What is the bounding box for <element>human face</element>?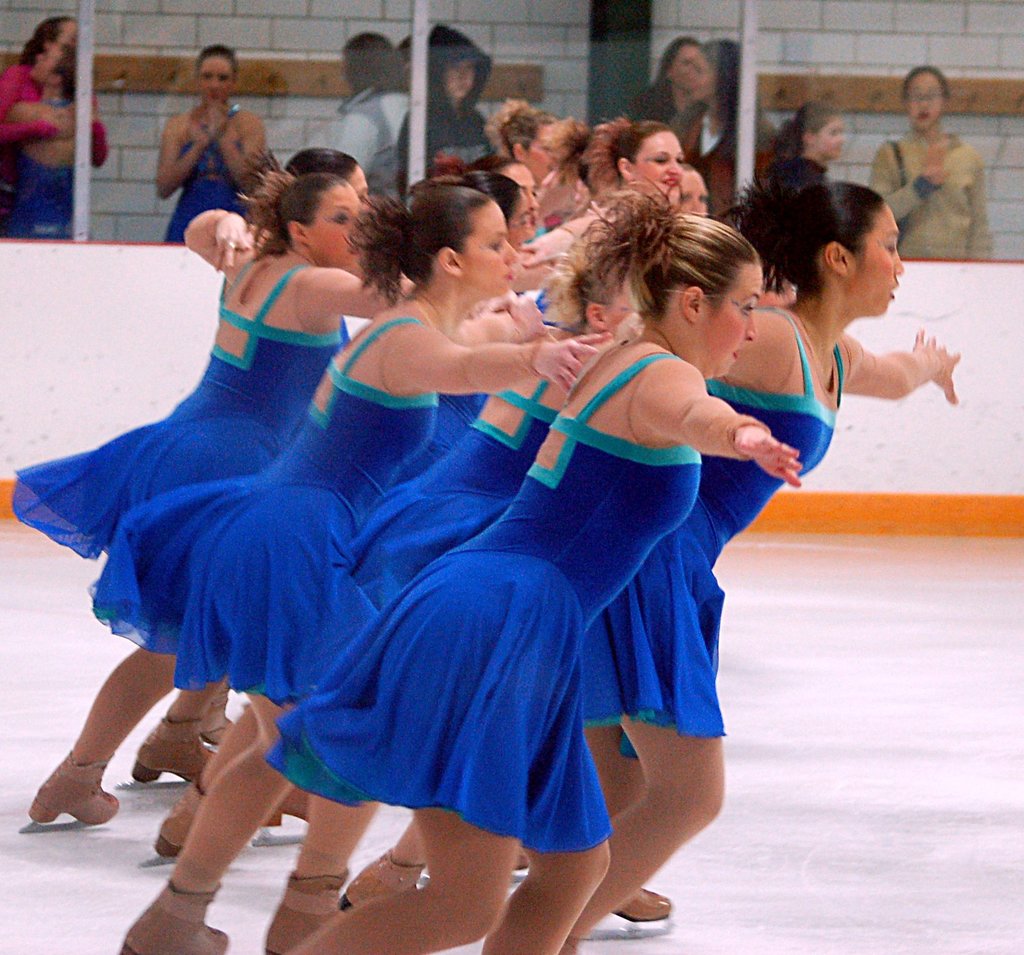
l=194, t=55, r=237, b=108.
